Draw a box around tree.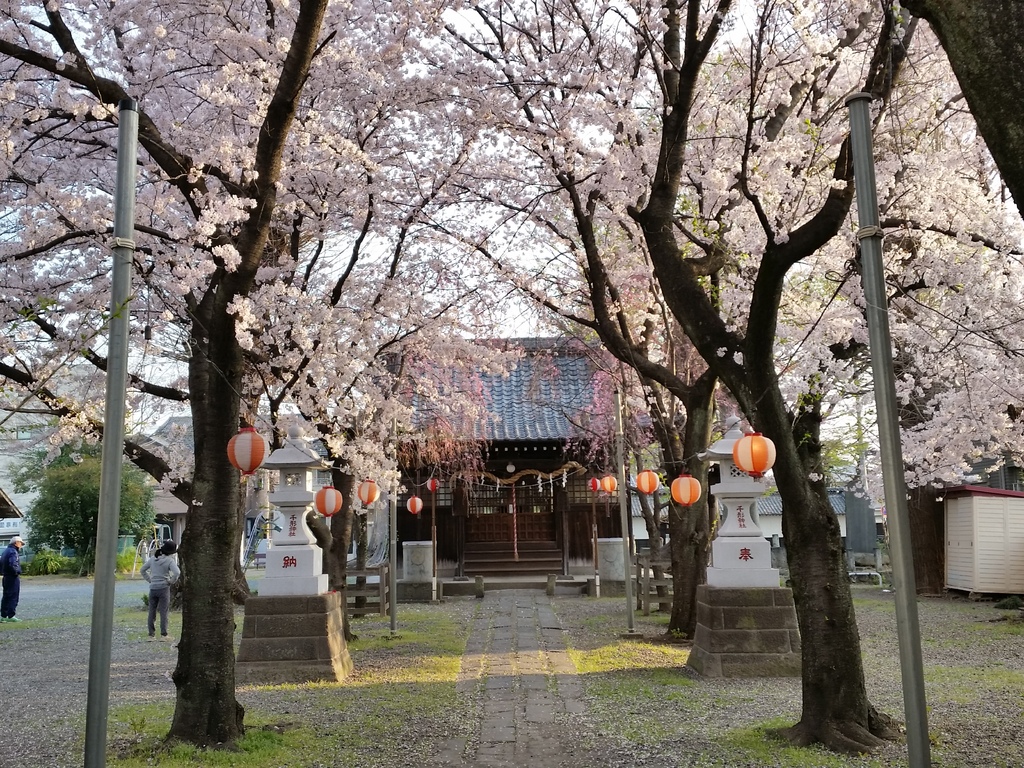
(x1=479, y1=0, x2=925, y2=751).
